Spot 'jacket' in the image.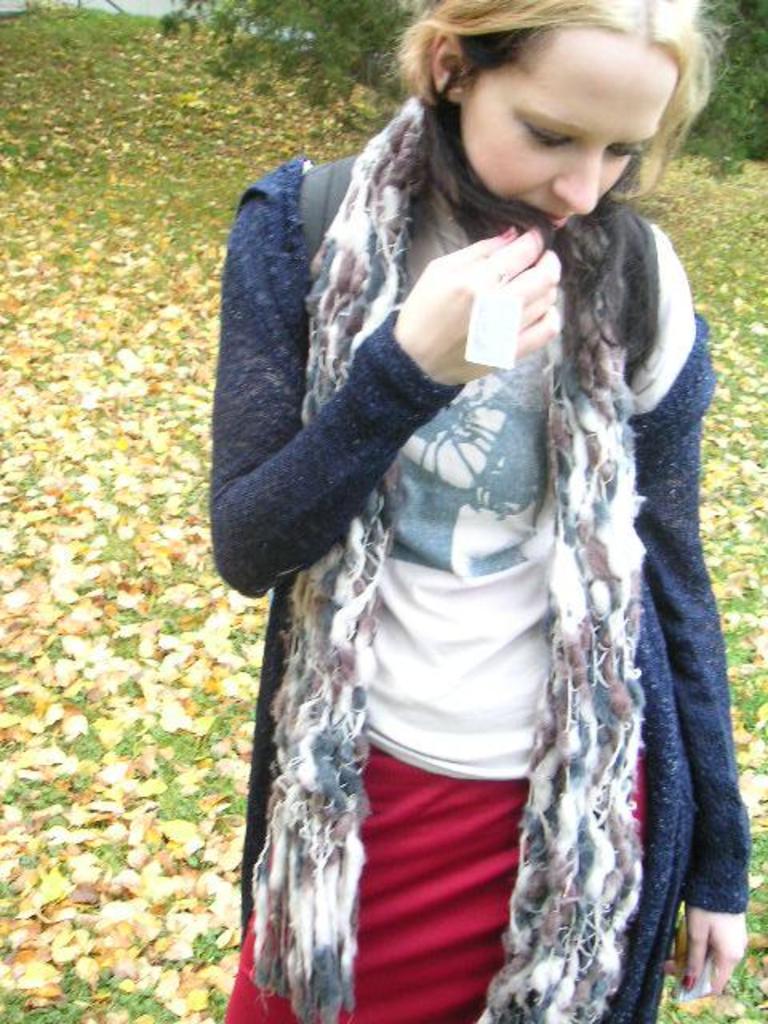
'jacket' found at detection(206, 154, 750, 1022).
